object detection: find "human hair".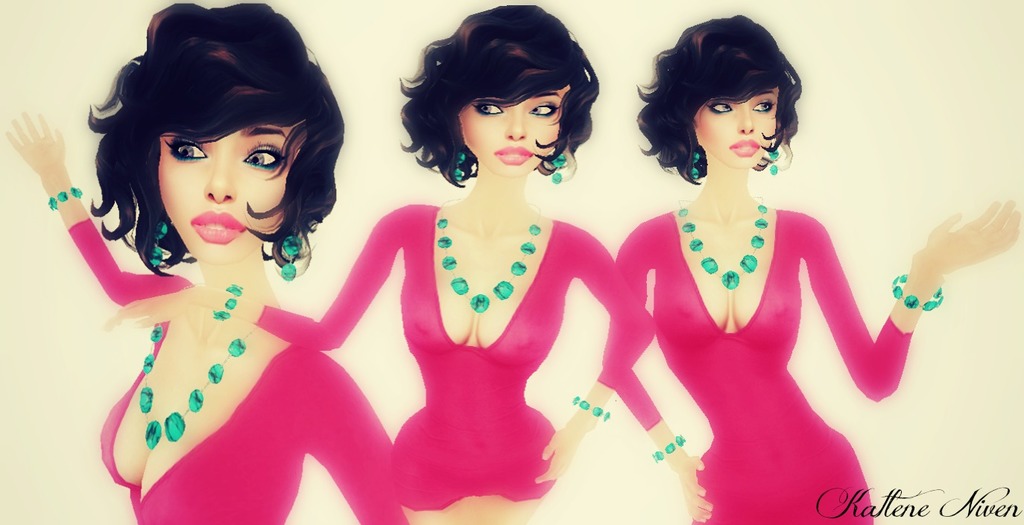
[left=84, top=3, right=345, bottom=287].
